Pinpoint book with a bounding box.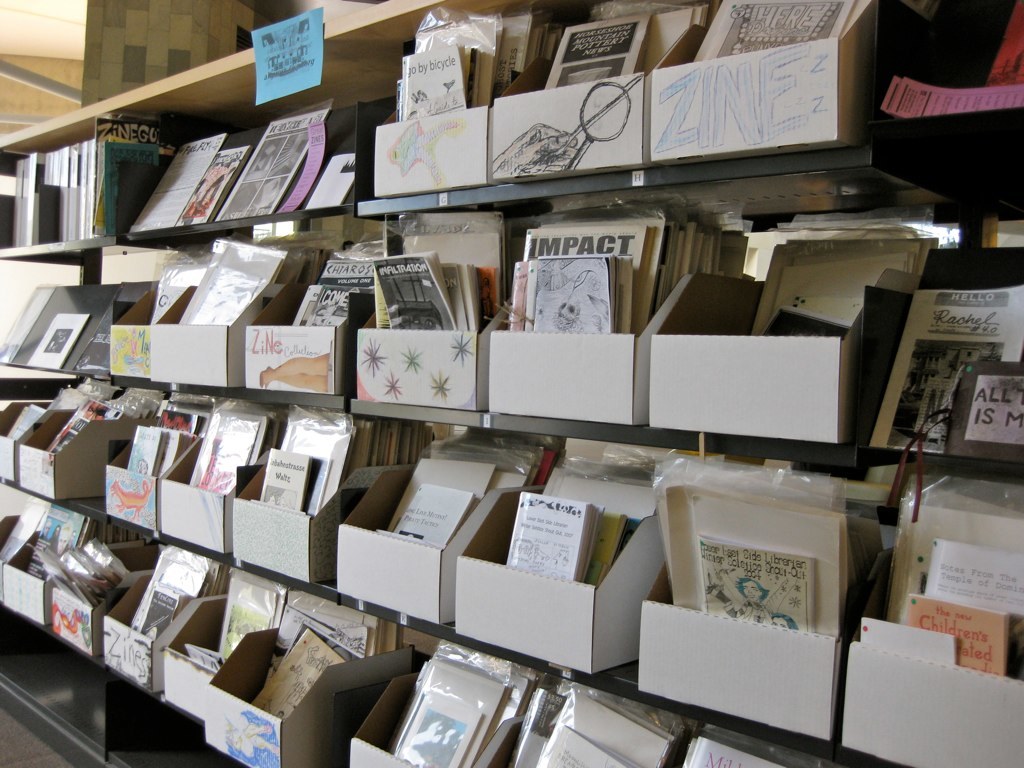
box=[904, 593, 1006, 674].
